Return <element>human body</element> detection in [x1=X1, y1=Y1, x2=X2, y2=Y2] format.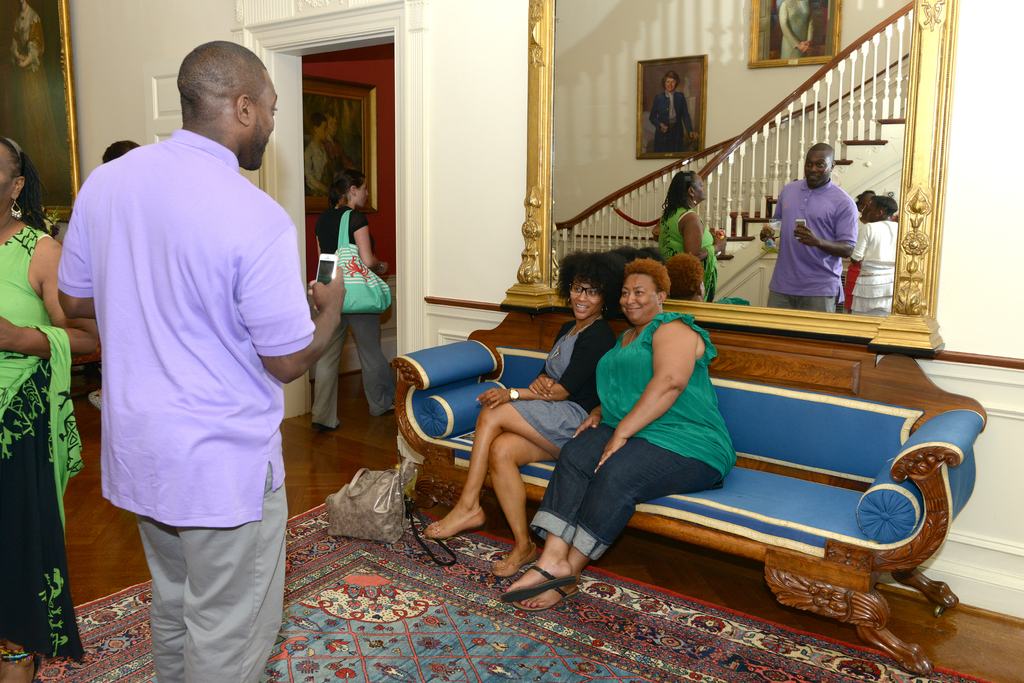
[x1=425, y1=252, x2=615, y2=576].
